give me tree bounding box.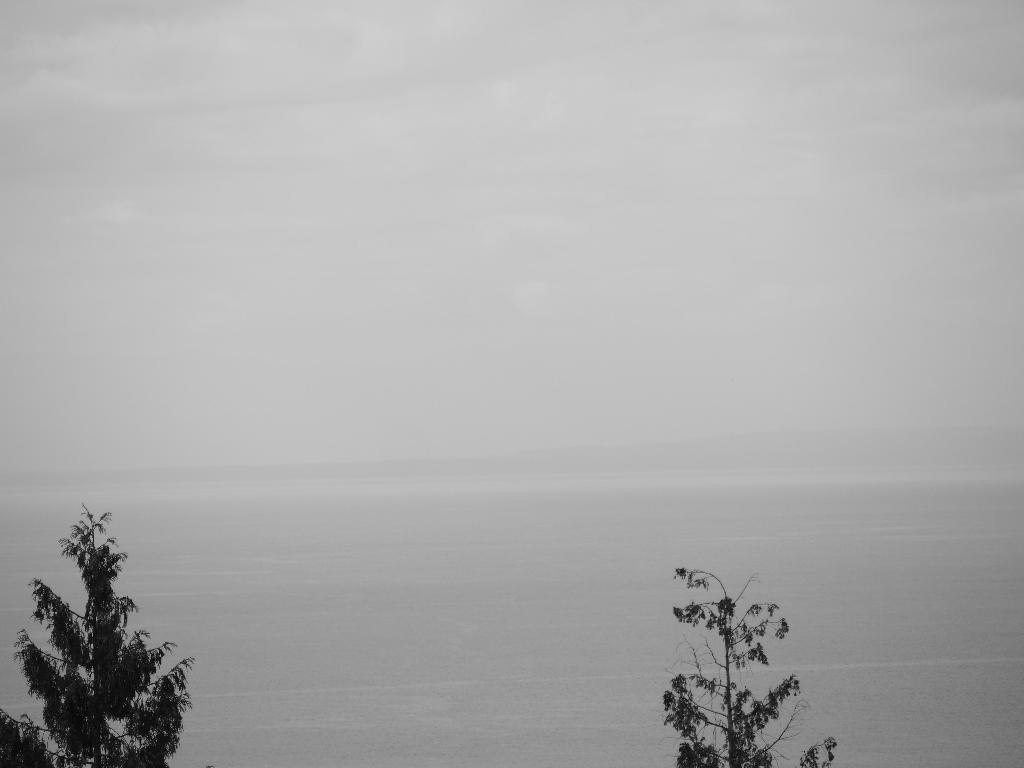
x1=665, y1=560, x2=835, y2=767.
